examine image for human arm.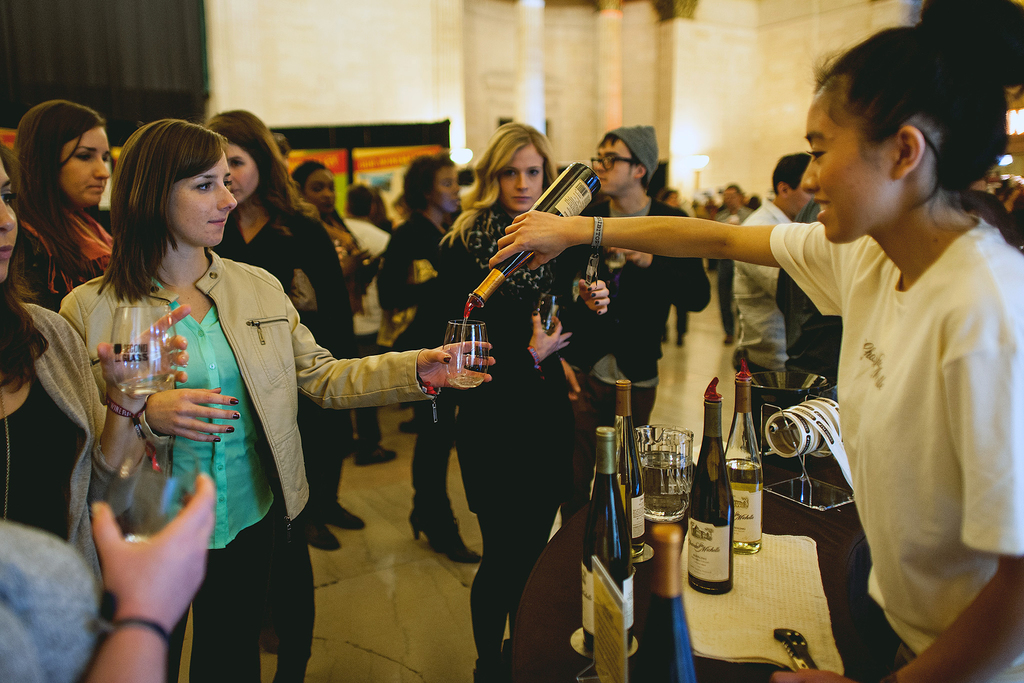
Examination result: Rect(330, 238, 372, 283).
